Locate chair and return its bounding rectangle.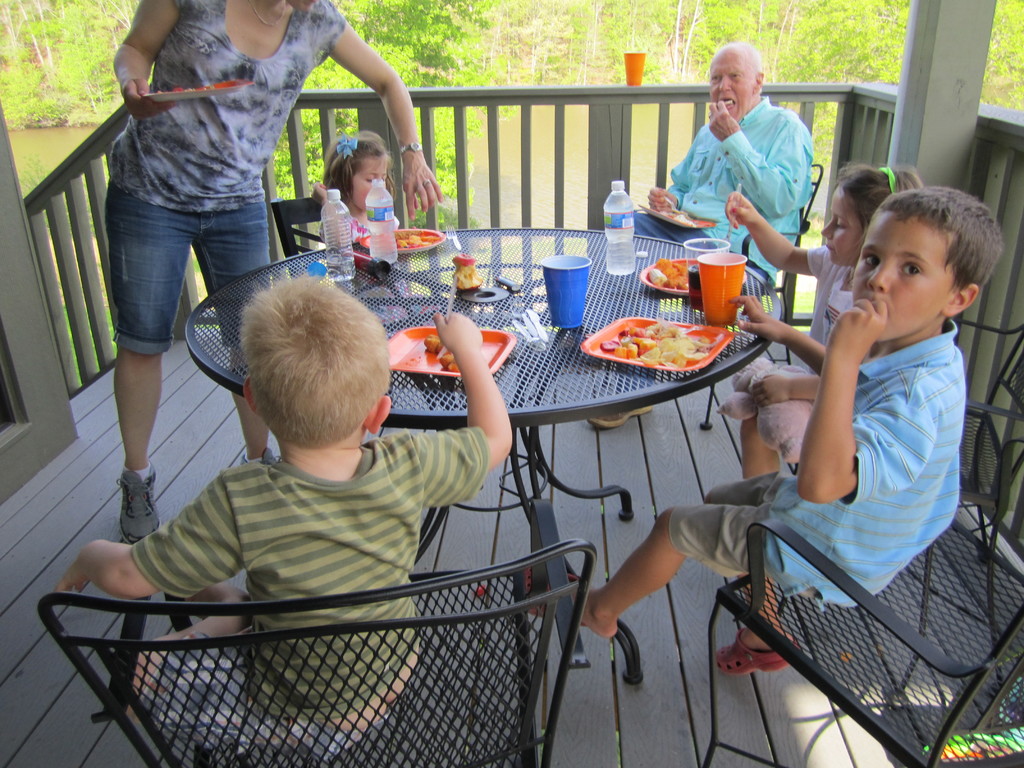
l=709, t=162, r=824, b=441.
